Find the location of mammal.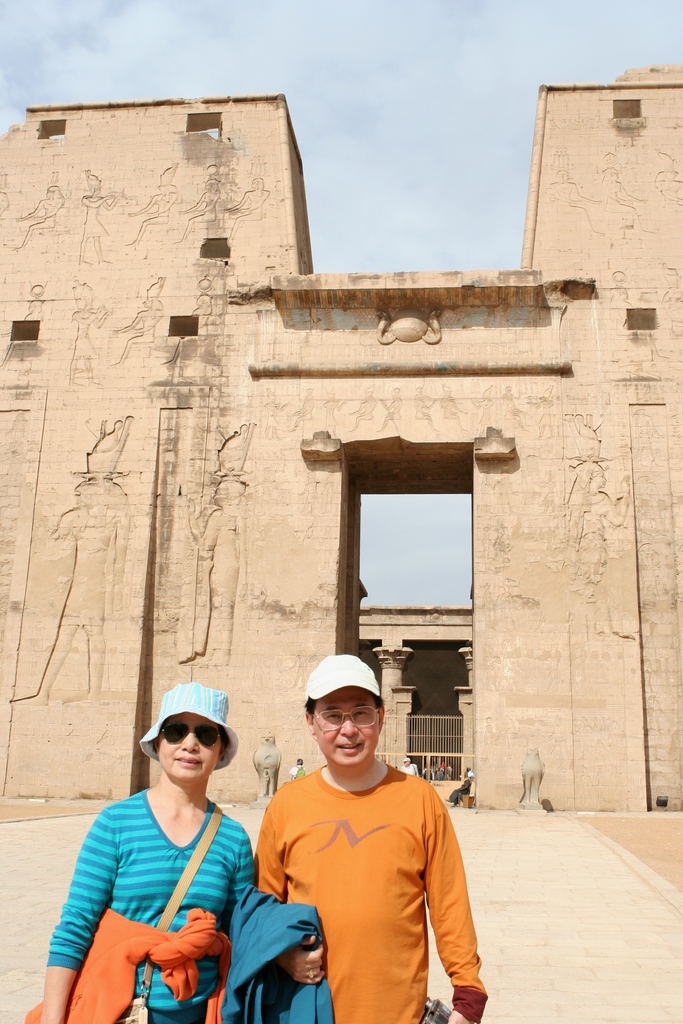
Location: left=4, top=169, right=62, bottom=253.
